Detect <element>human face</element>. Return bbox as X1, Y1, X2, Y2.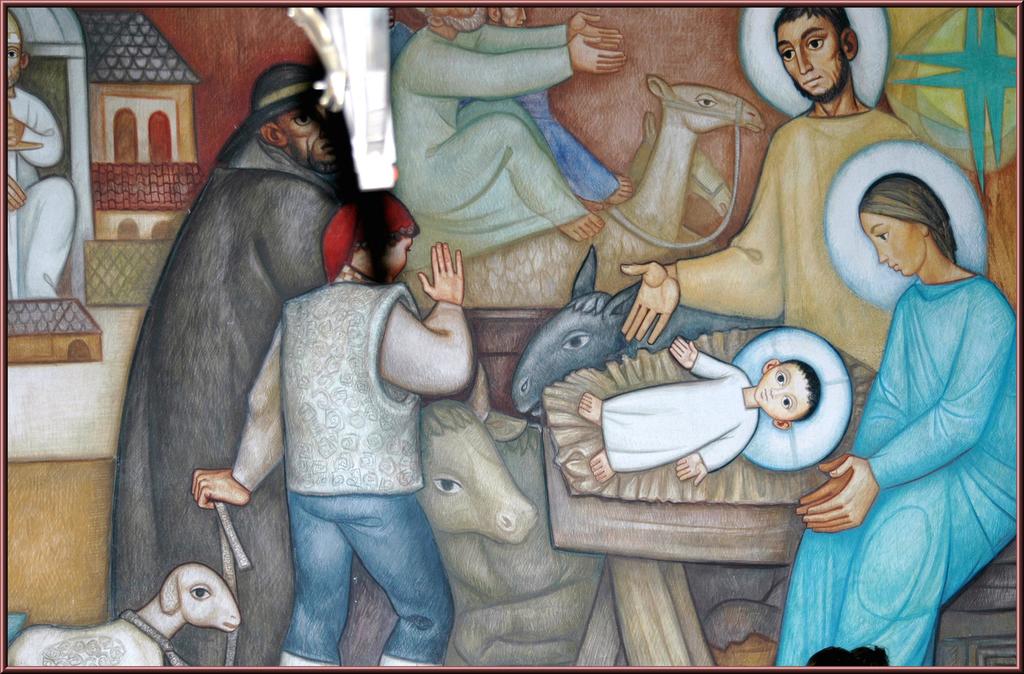
278, 108, 342, 168.
